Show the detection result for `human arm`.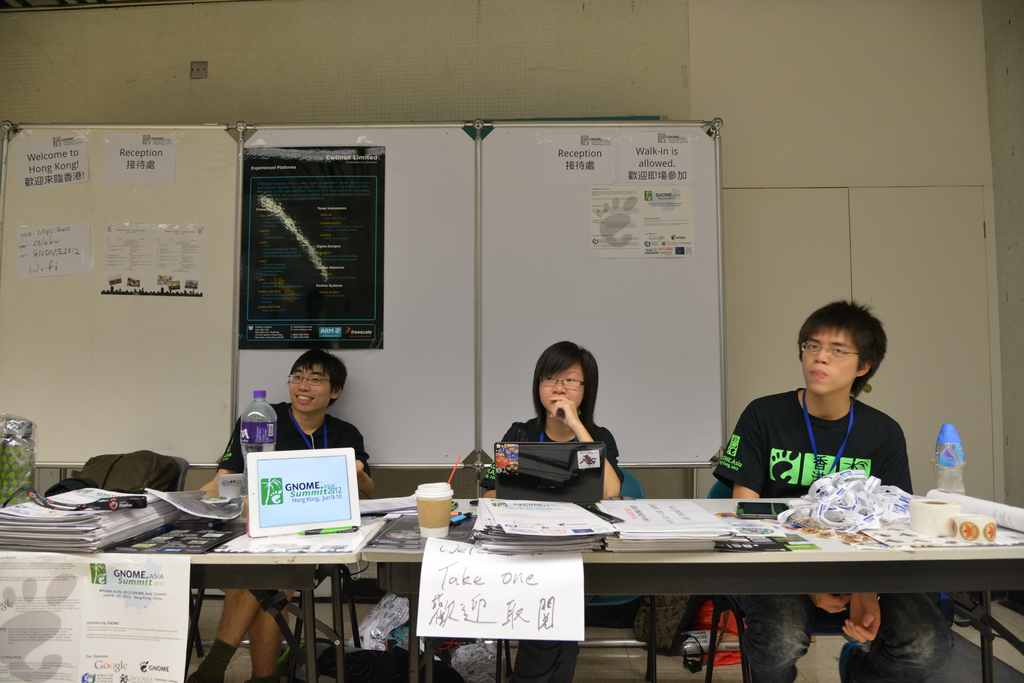
[547,395,621,501].
